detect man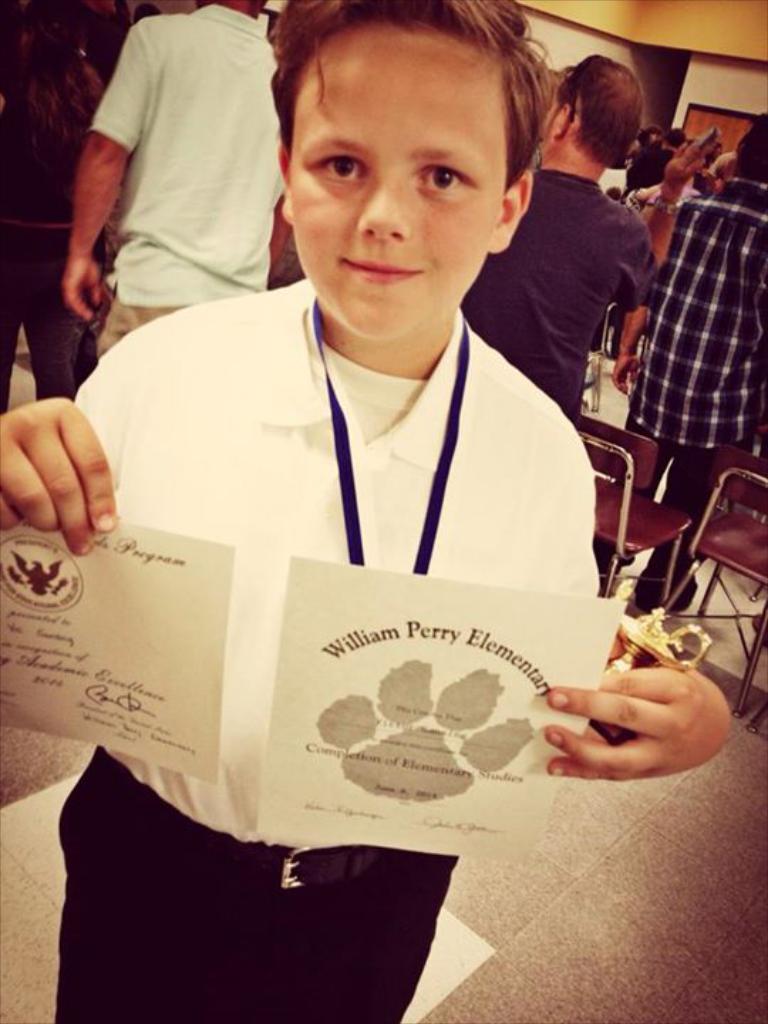
<box>448,51,657,442</box>
